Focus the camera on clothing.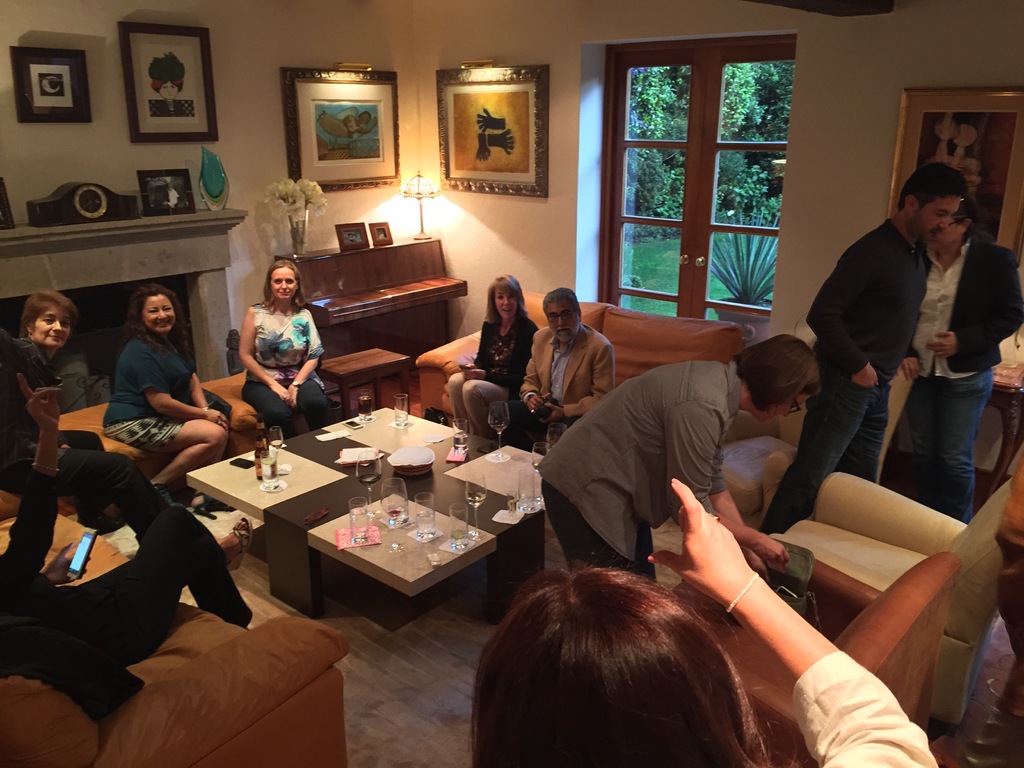
Focus region: x1=522 y1=319 x2=614 y2=438.
